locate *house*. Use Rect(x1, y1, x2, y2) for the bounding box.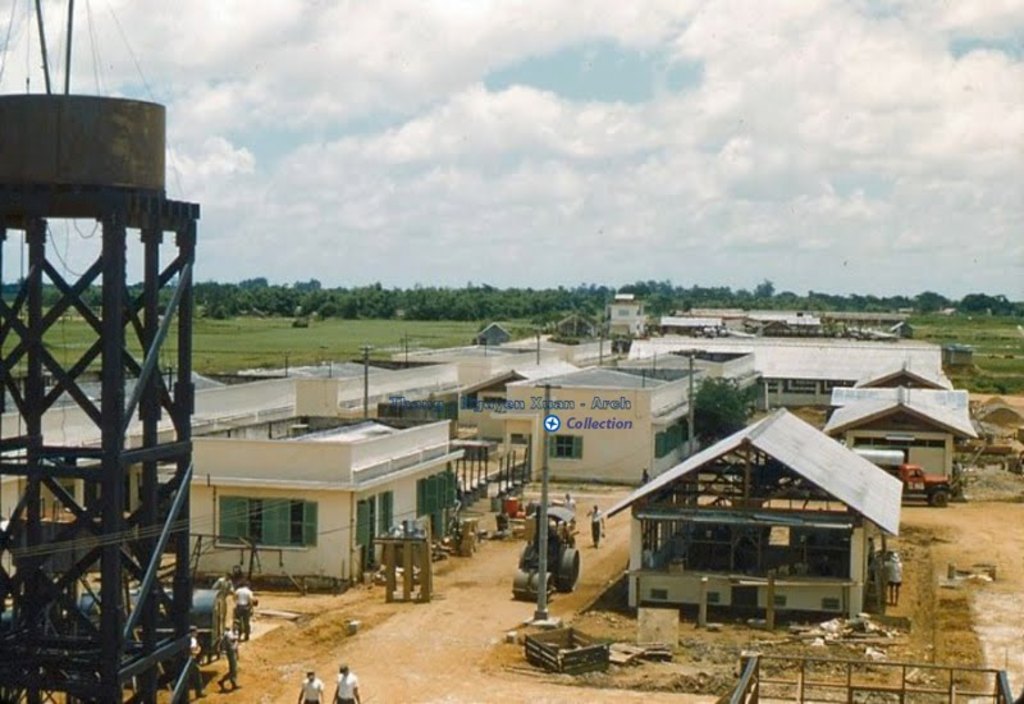
Rect(600, 406, 904, 628).
